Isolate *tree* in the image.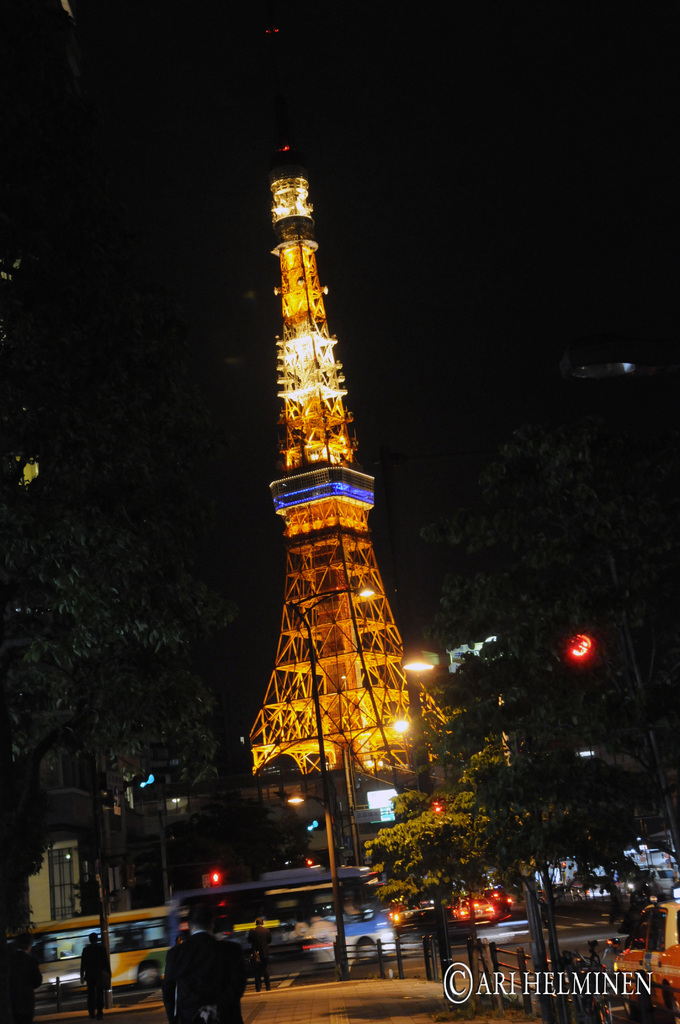
Isolated region: 0,589,202,1011.
